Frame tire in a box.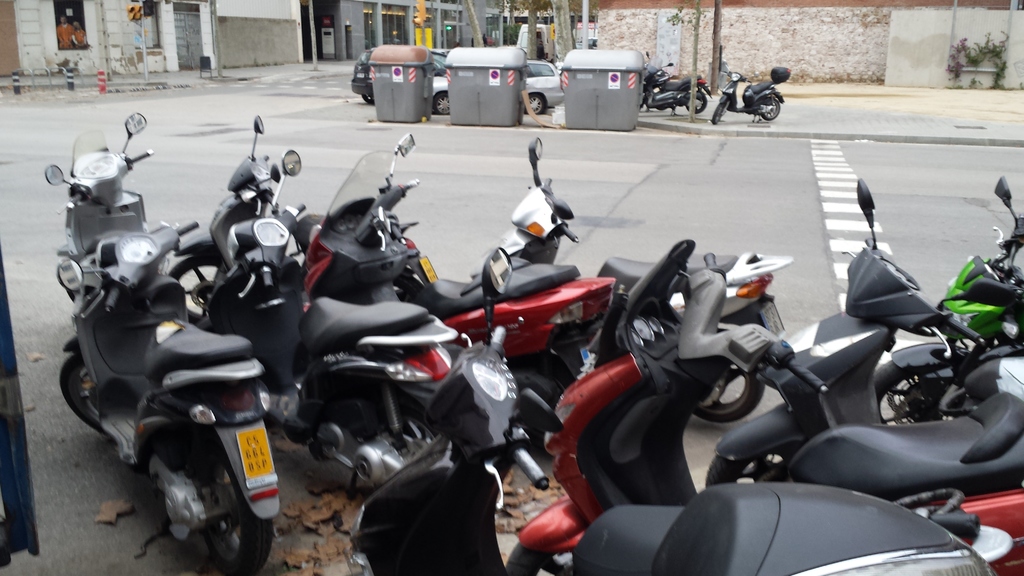
527 95 546 112.
